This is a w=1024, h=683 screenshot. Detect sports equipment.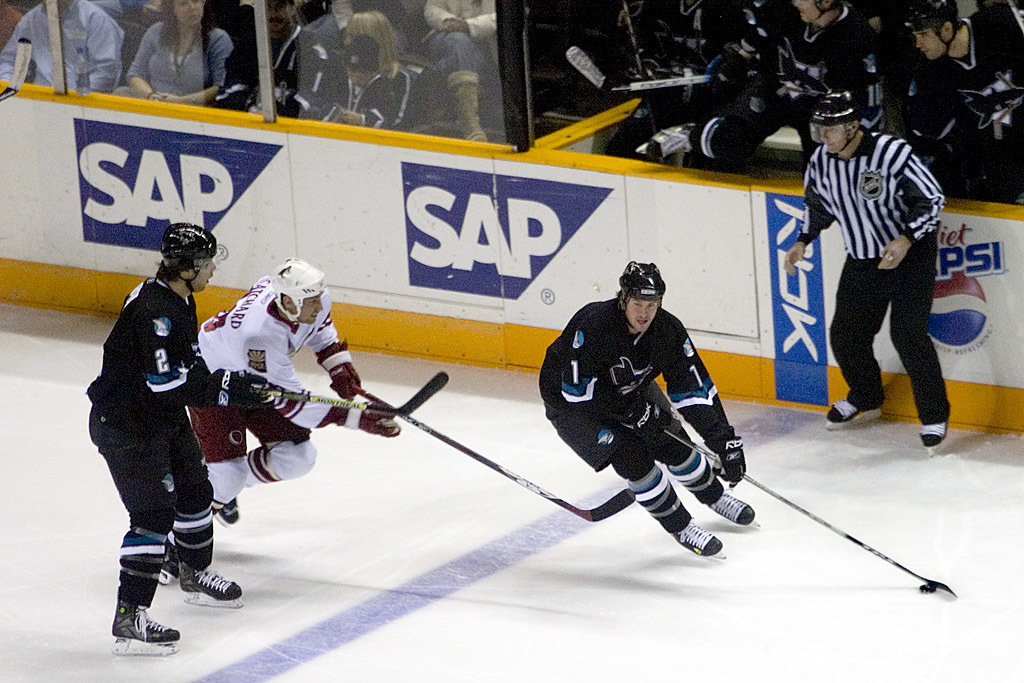
locate(259, 368, 448, 424).
